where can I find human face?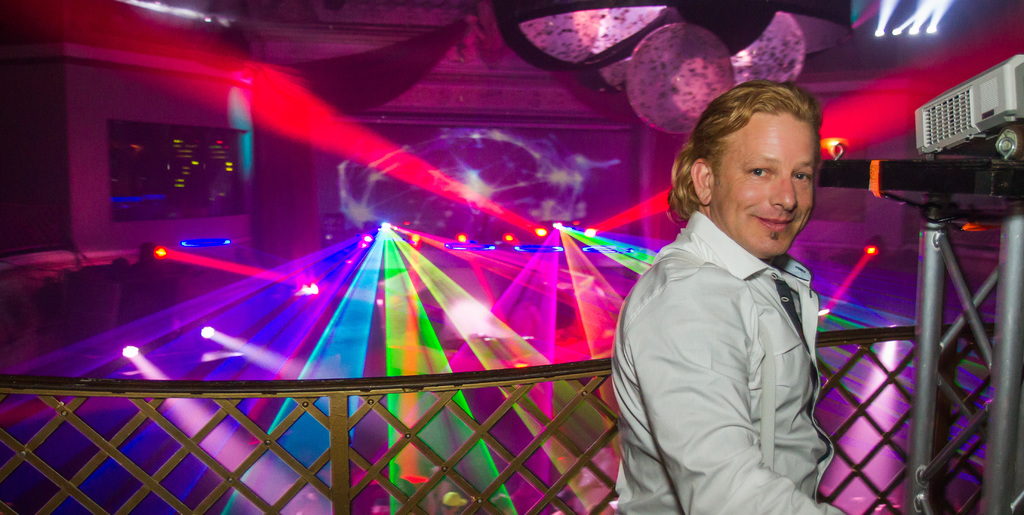
You can find it at [x1=707, y1=109, x2=816, y2=261].
